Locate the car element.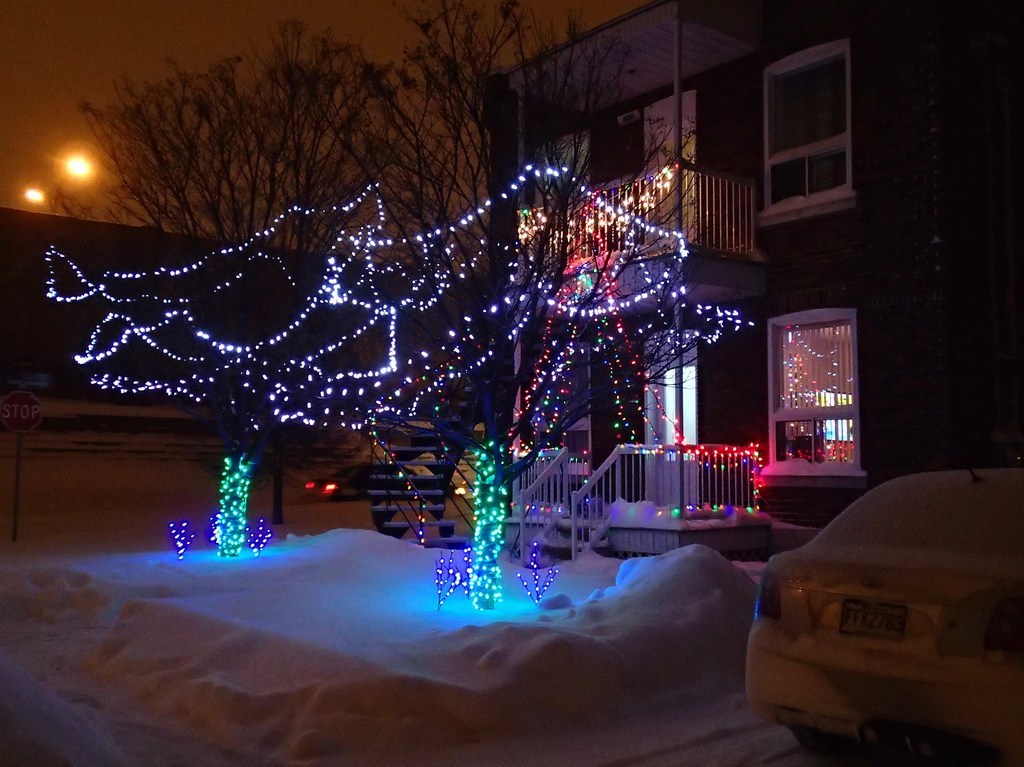
Element bbox: [left=740, top=460, right=1023, bottom=753].
